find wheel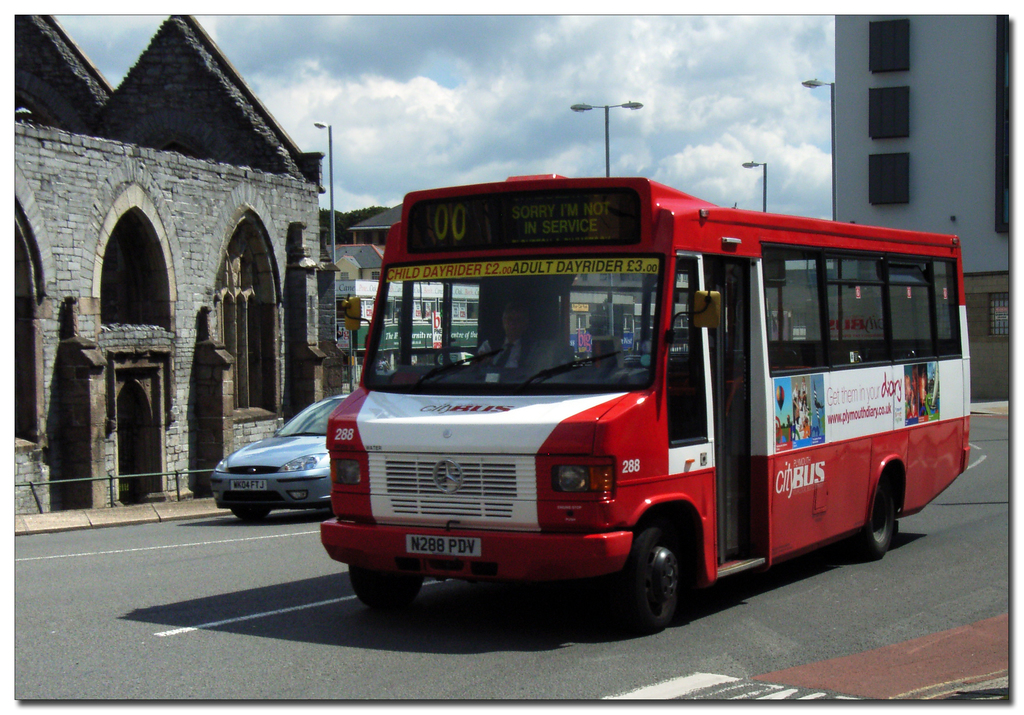
region(436, 347, 477, 365)
